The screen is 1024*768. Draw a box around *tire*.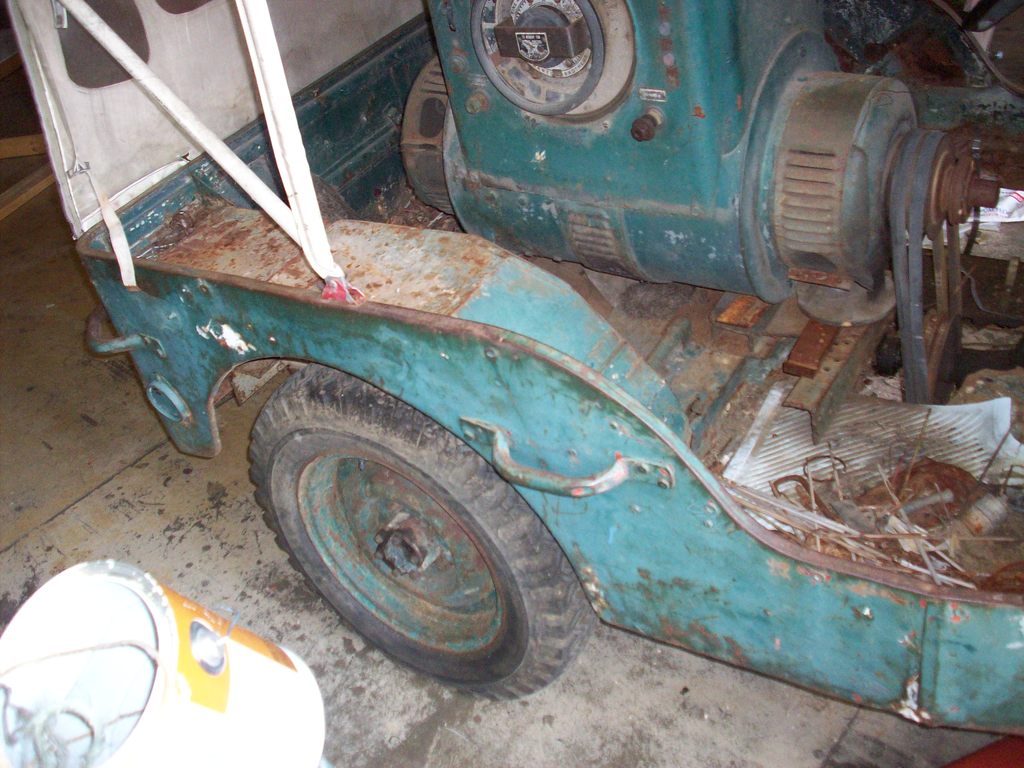
{"left": 241, "top": 362, "right": 579, "bottom": 690}.
